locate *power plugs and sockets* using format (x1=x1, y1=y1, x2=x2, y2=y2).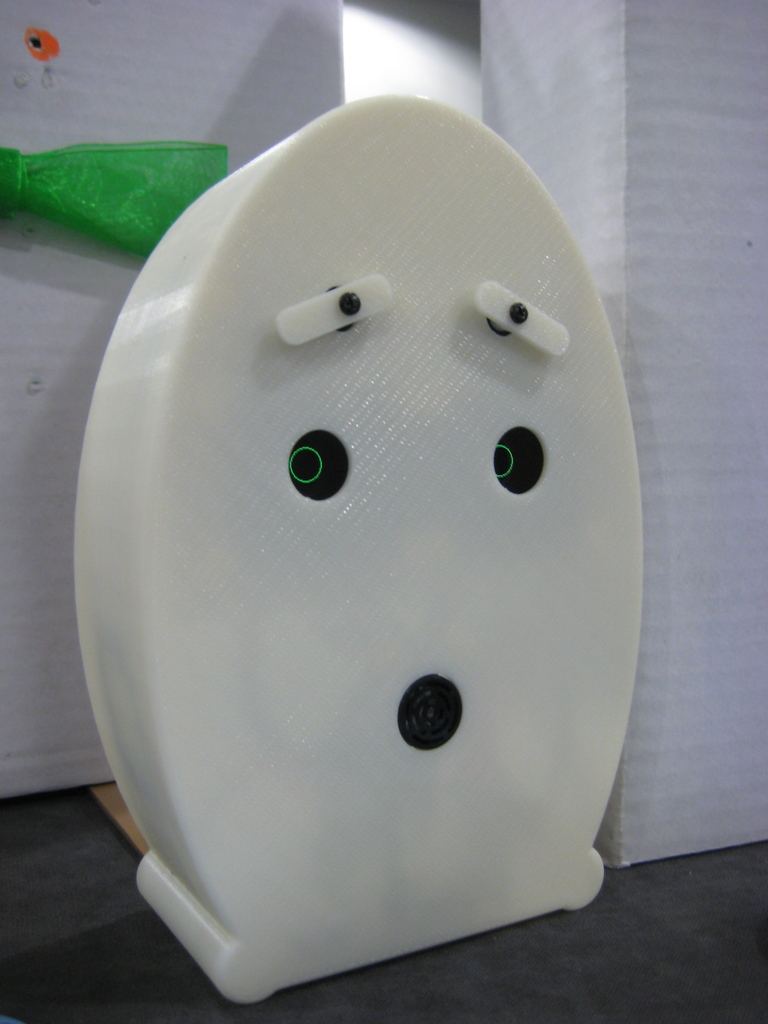
(x1=78, y1=89, x2=650, y2=1007).
